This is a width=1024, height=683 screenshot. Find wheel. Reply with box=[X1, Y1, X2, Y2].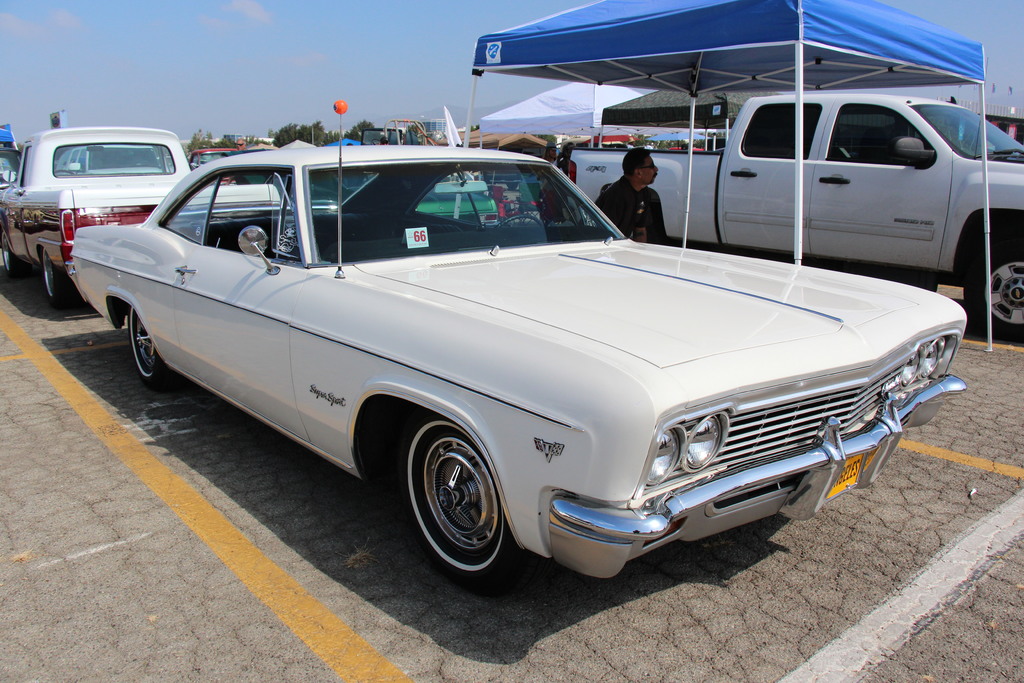
box=[397, 415, 518, 577].
